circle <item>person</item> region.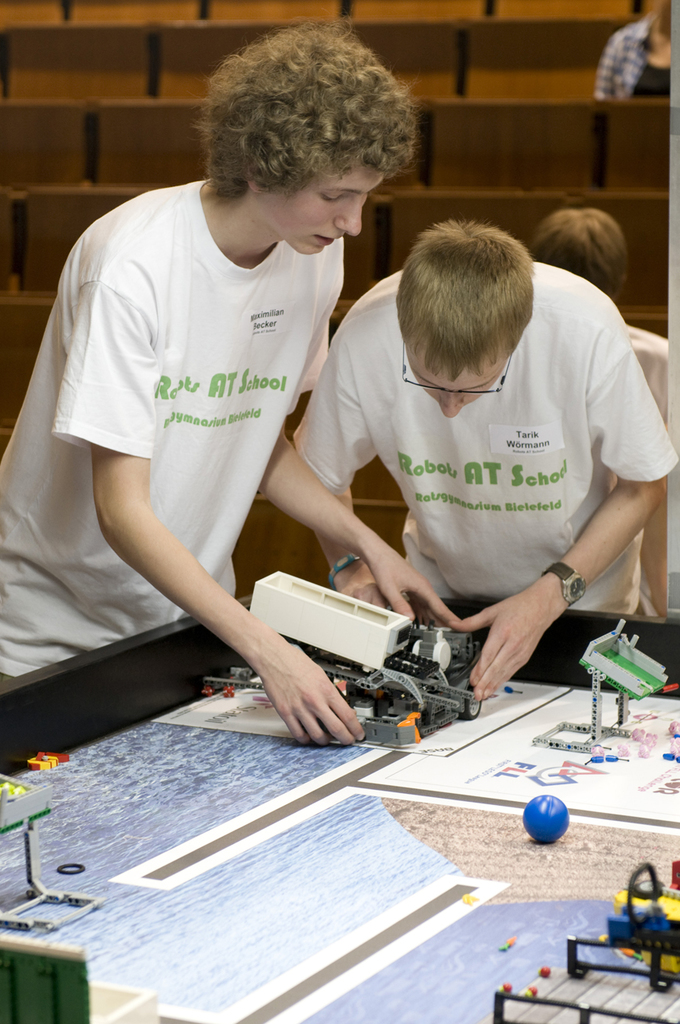
Region: (left=530, top=208, right=645, bottom=303).
